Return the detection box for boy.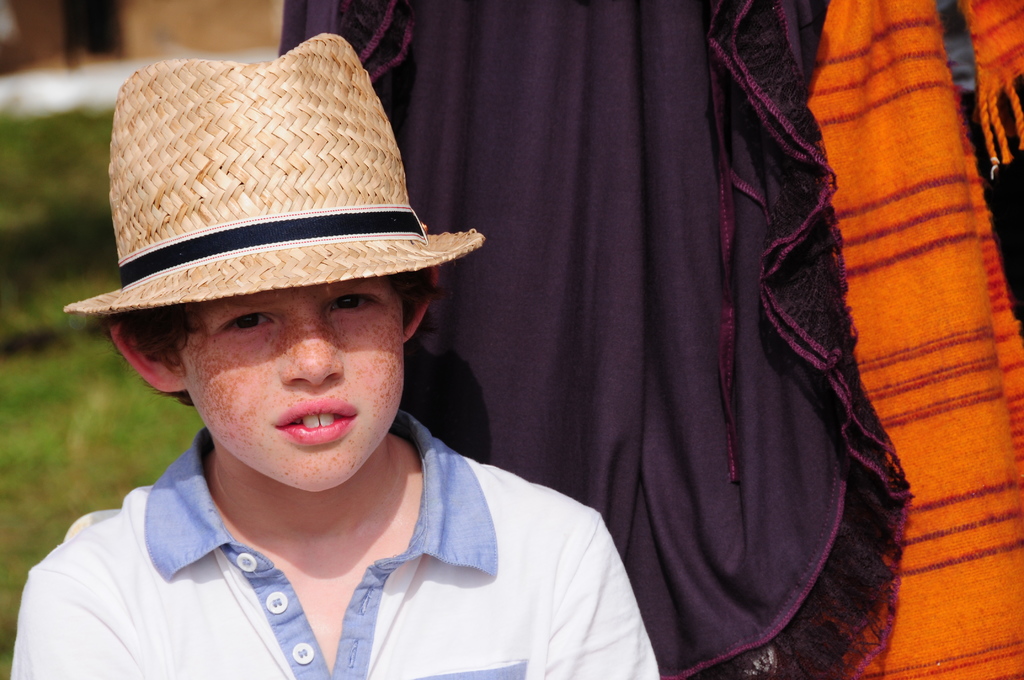
19:25:664:679.
